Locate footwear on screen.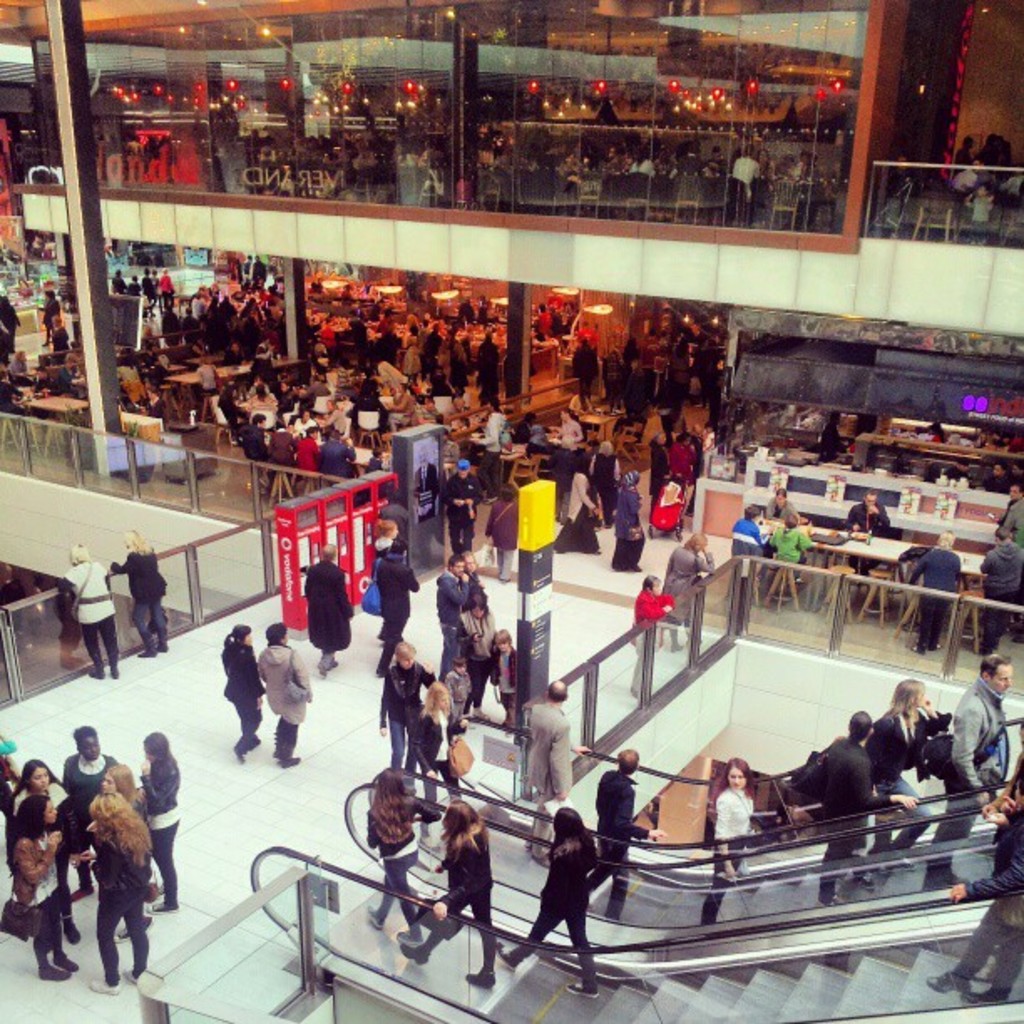
On screen at <box>494,942,520,970</box>.
